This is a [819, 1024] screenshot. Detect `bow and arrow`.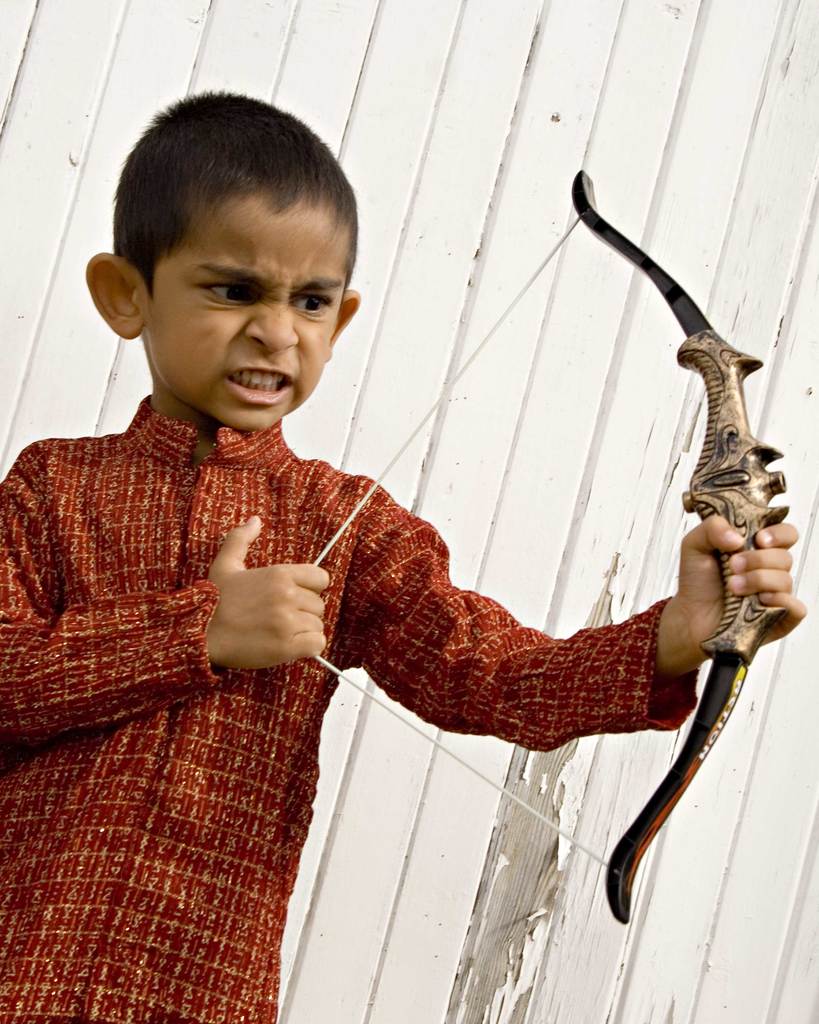
312:166:792:918.
